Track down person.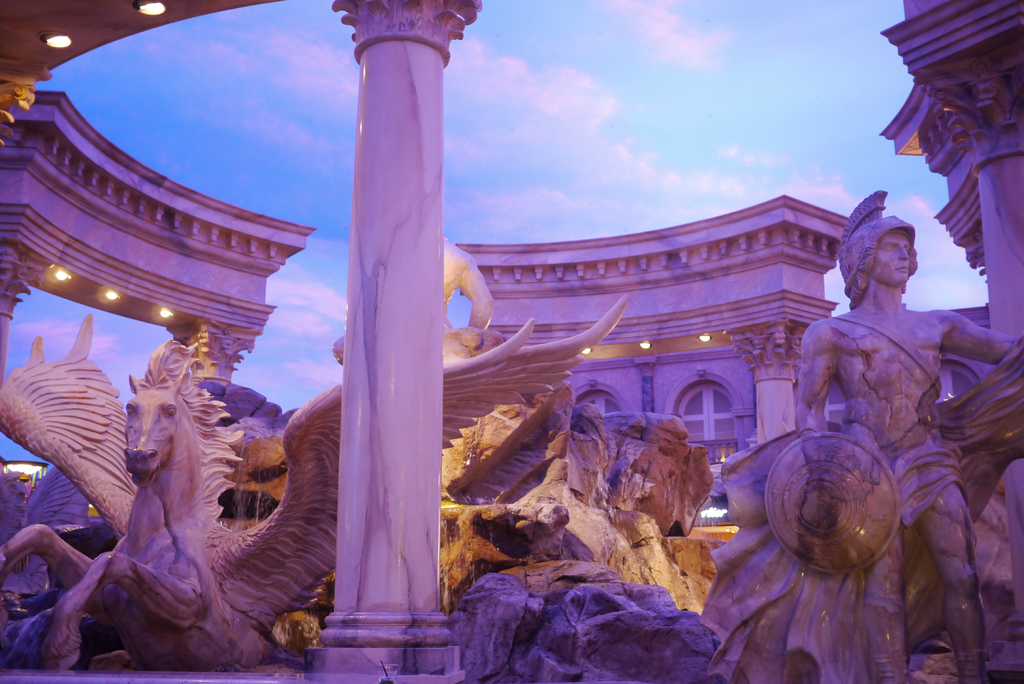
Tracked to box=[790, 195, 991, 615].
